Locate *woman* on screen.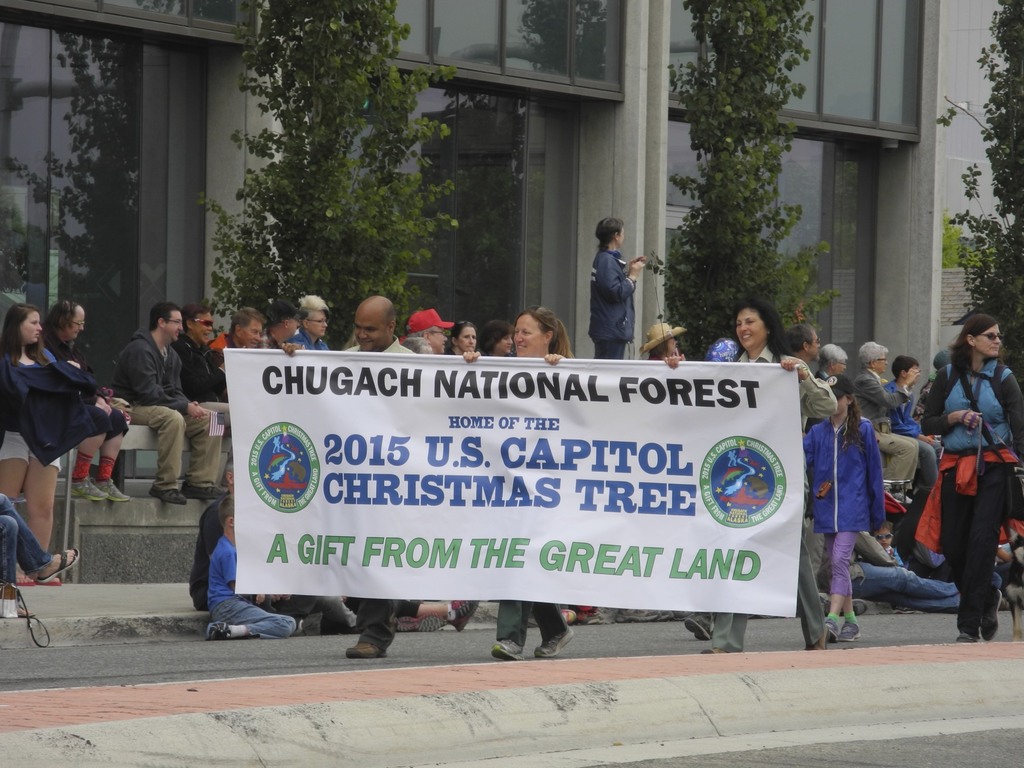
On screen at x1=662 y1=304 x2=831 y2=657.
